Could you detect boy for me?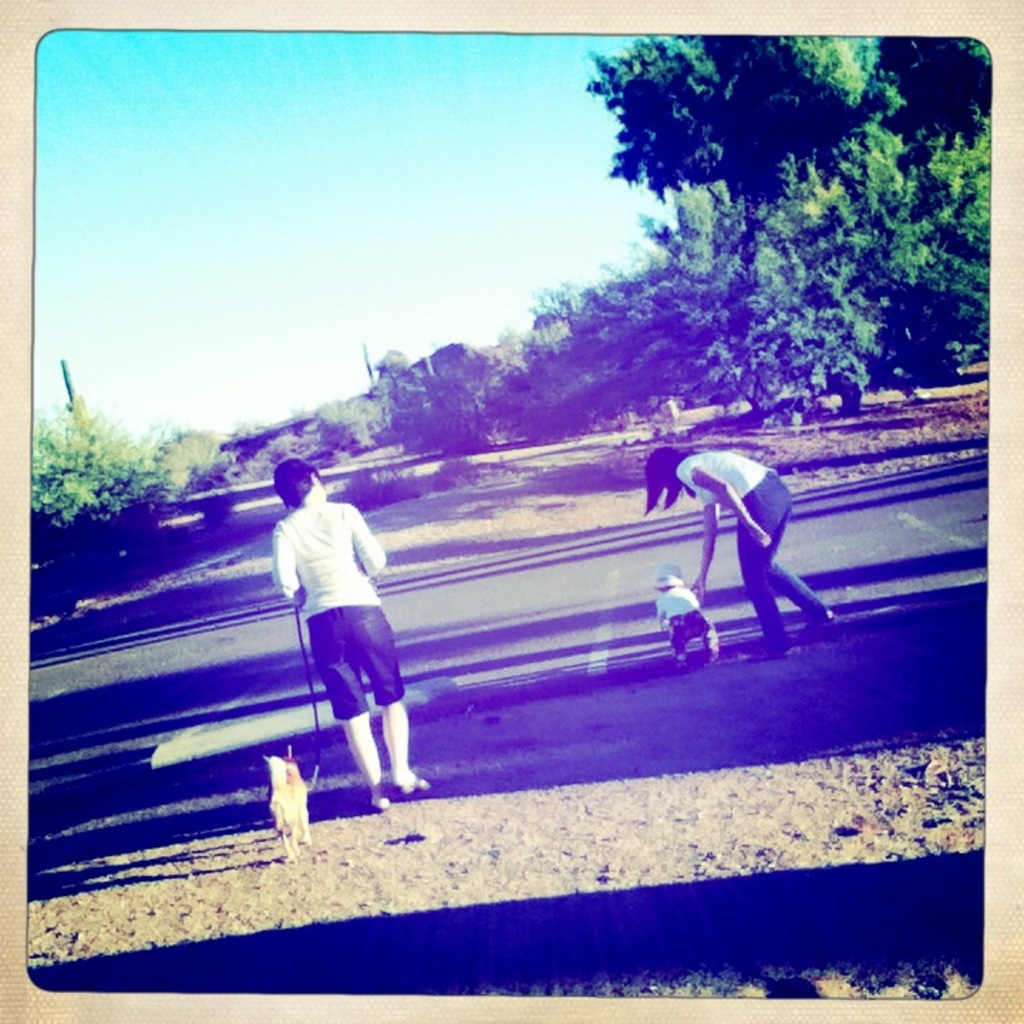
Detection result: <bbox>243, 425, 425, 841</bbox>.
